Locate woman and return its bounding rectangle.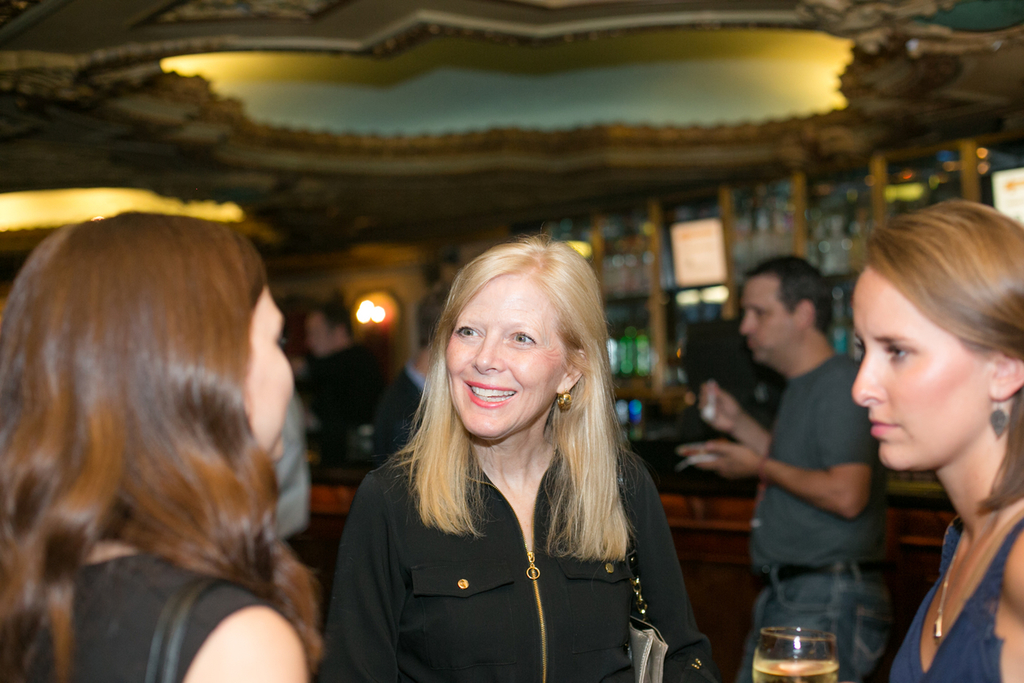
select_region(842, 197, 1023, 682).
